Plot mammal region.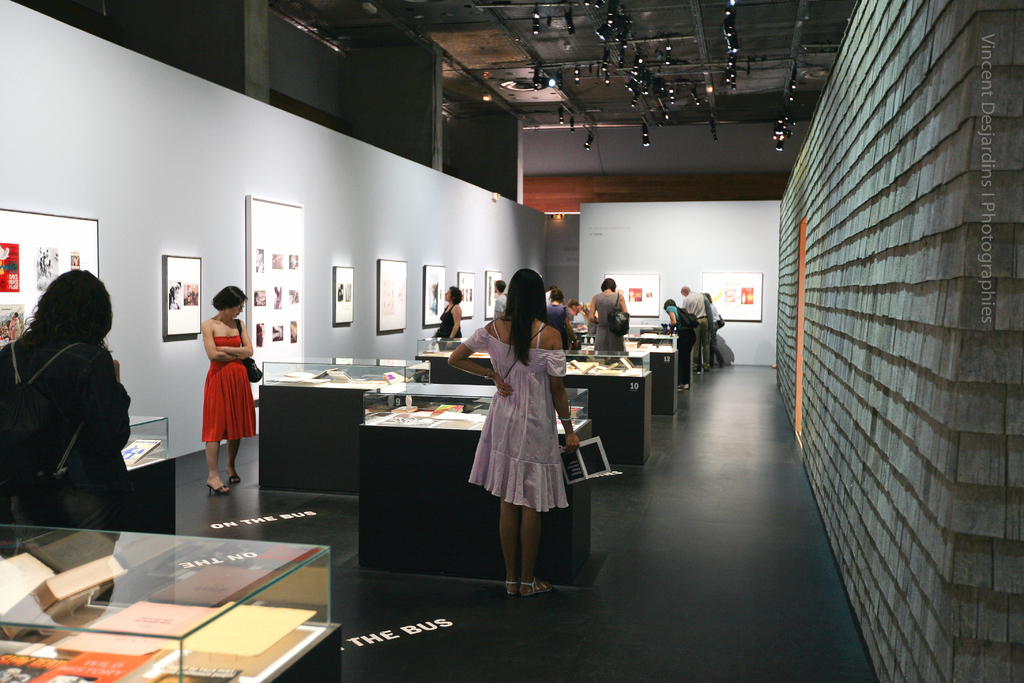
Plotted at <bbox>546, 286, 550, 304</bbox>.
